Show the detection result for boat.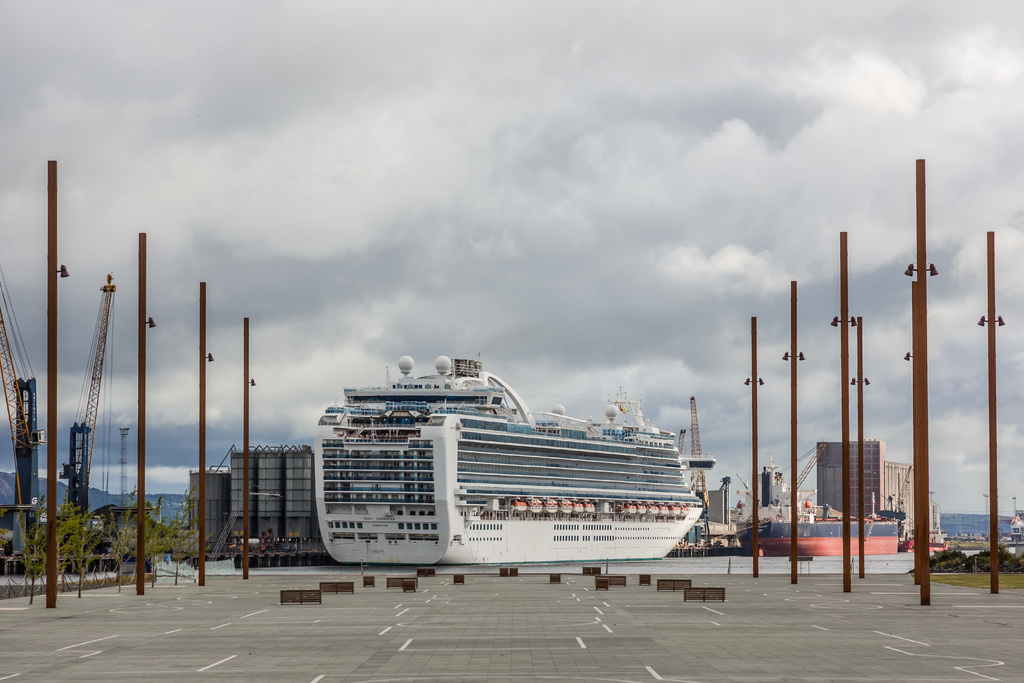
rect(326, 380, 699, 564).
